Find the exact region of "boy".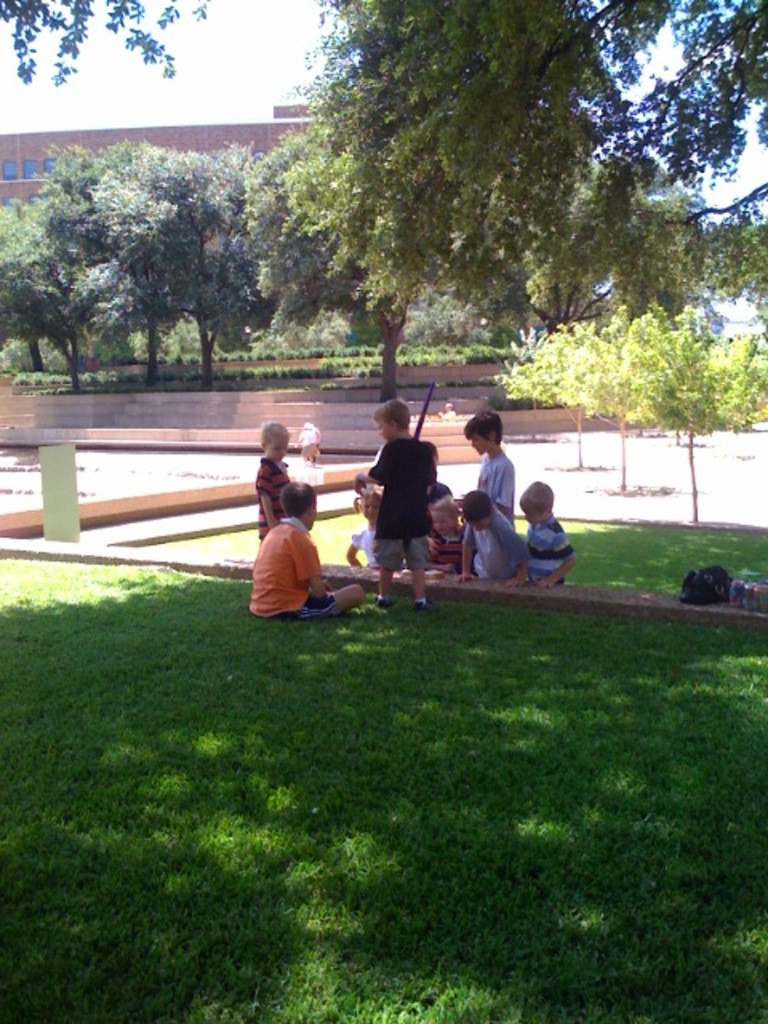
Exact region: box(368, 398, 438, 611).
